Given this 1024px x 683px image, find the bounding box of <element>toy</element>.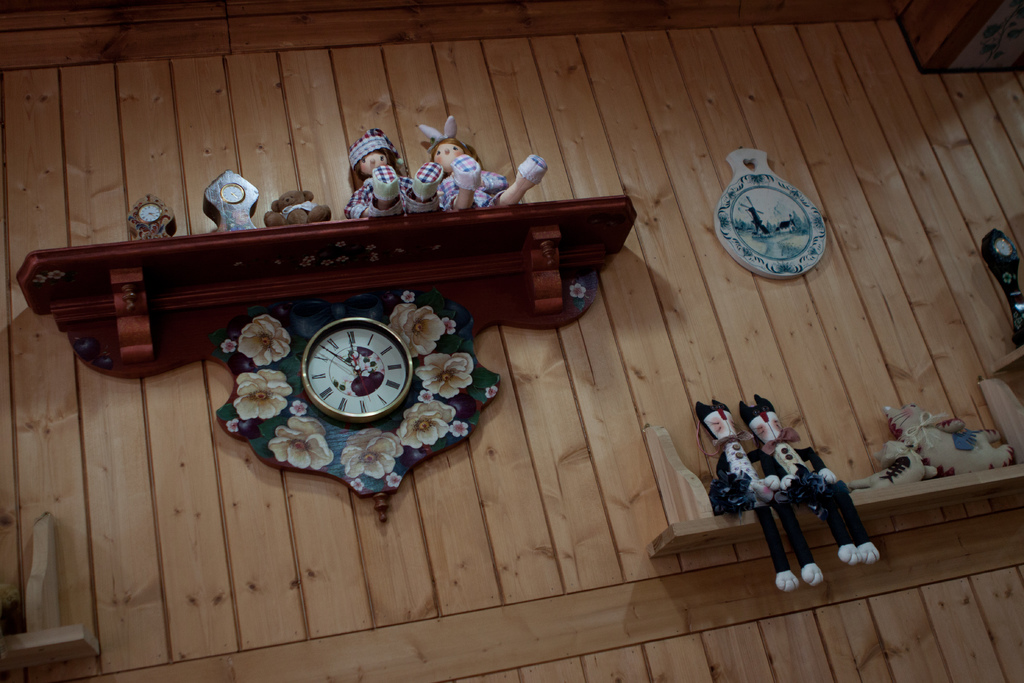
[700,402,824,584].
